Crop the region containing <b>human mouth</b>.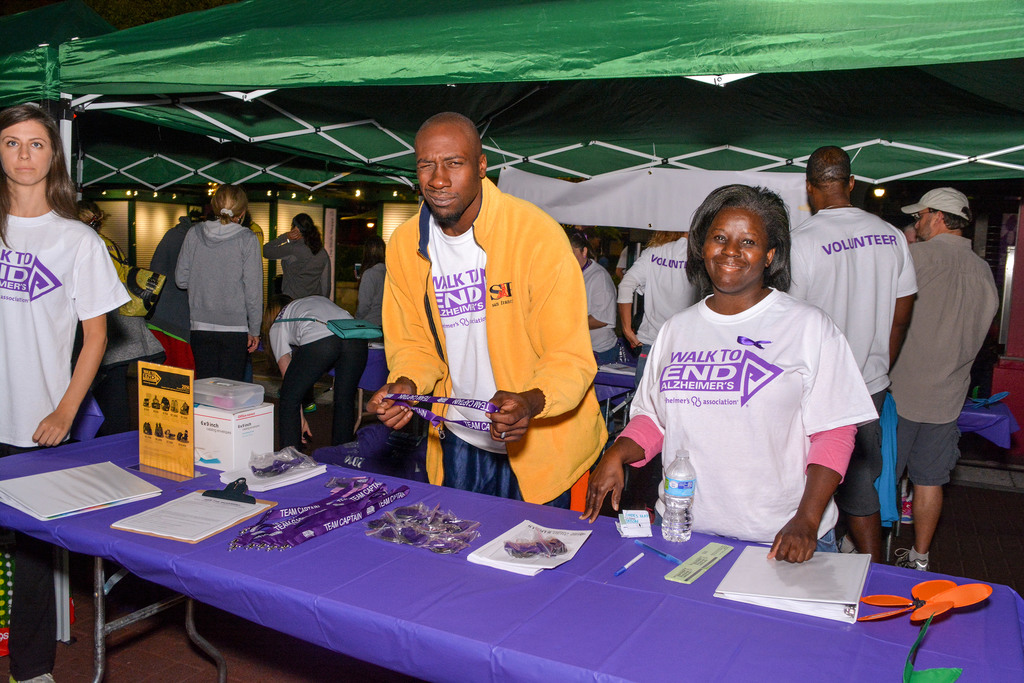
Crop region: l=712, t=259, r=749, b=277.
